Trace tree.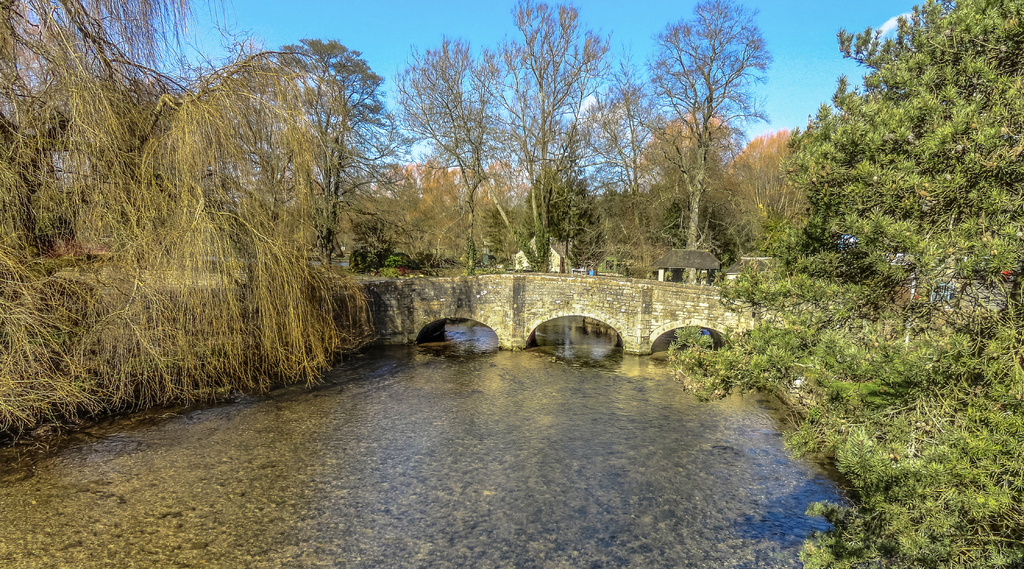
Traced to <region>395, 33, 506, 273</region>.
